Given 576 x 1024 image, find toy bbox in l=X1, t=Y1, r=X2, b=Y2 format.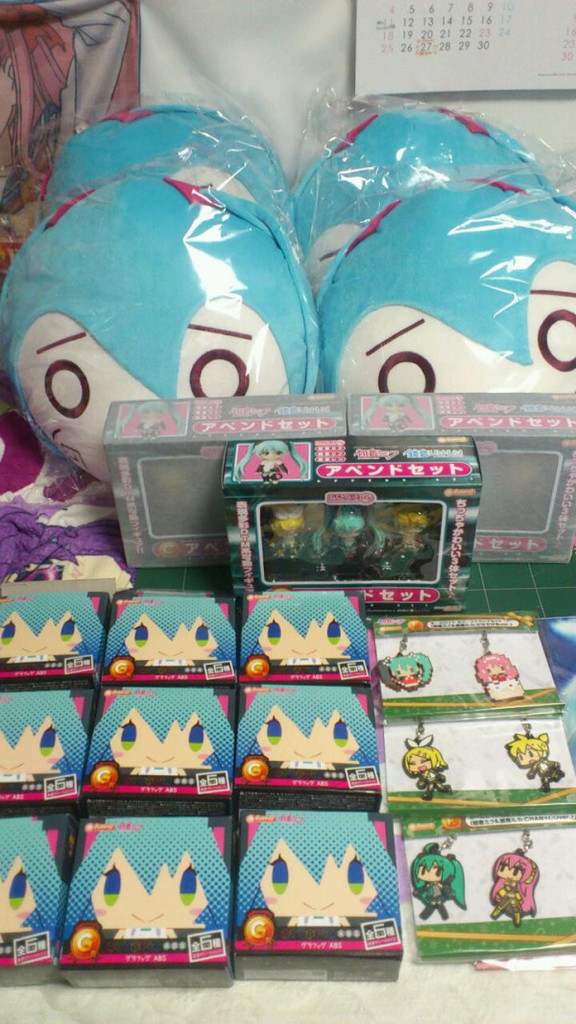
l=106, t=592, r=242, b=668.
